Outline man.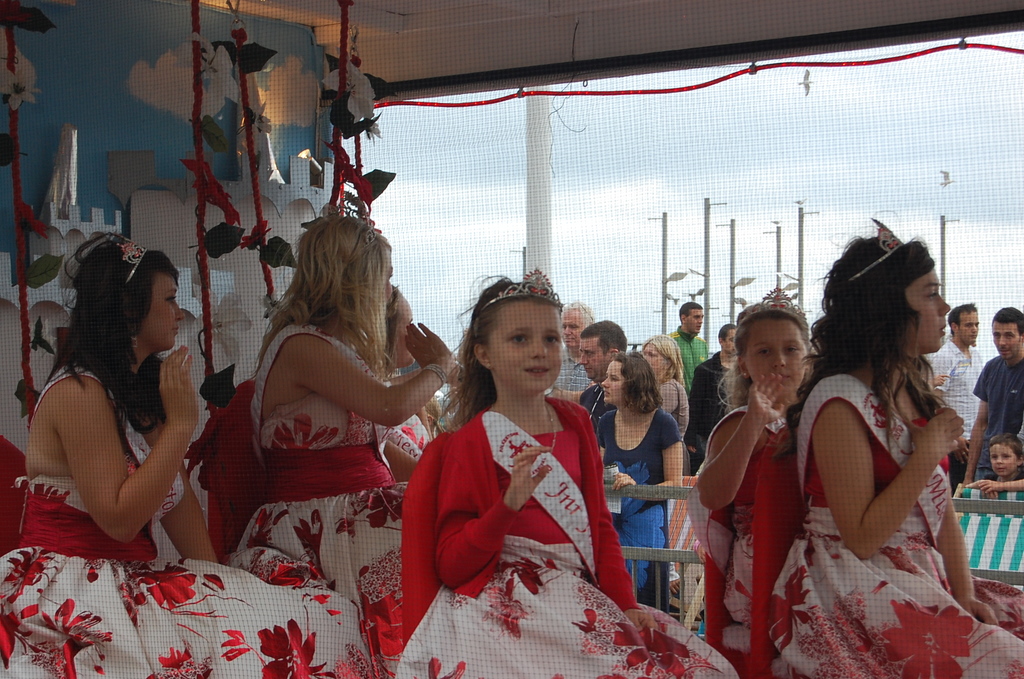
Outline: 569:318:632:421.
